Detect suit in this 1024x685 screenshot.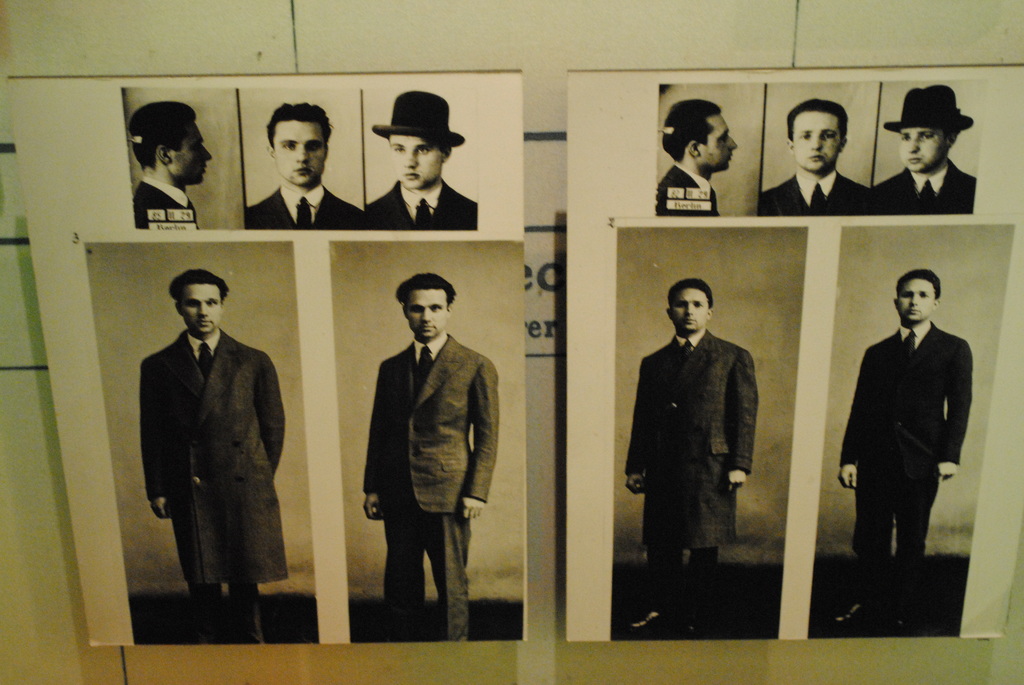
Detection: [x1=356, y1=326, x2=500, y2=647].
